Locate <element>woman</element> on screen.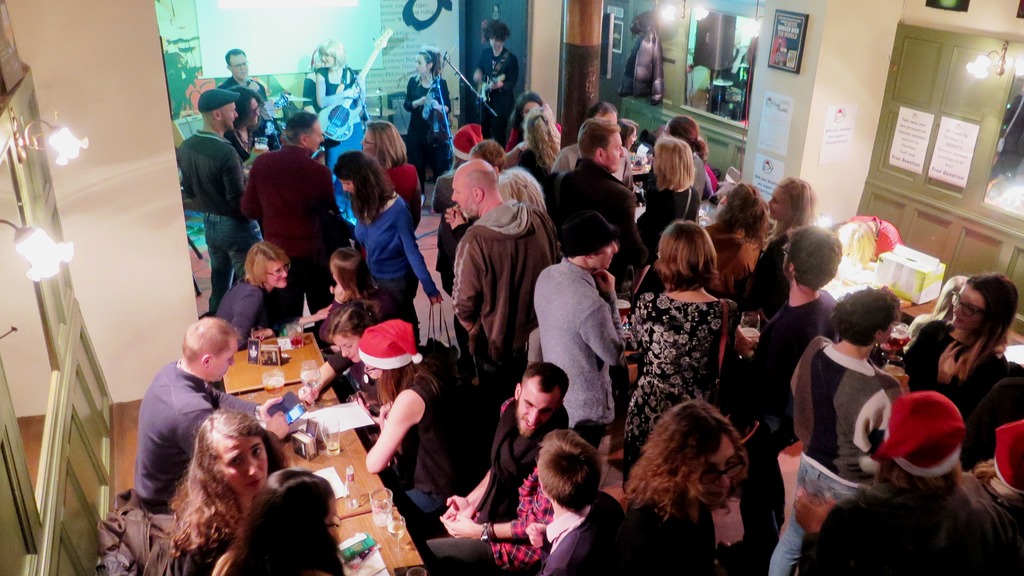
On screen at region(358, 121, 426, 232).
